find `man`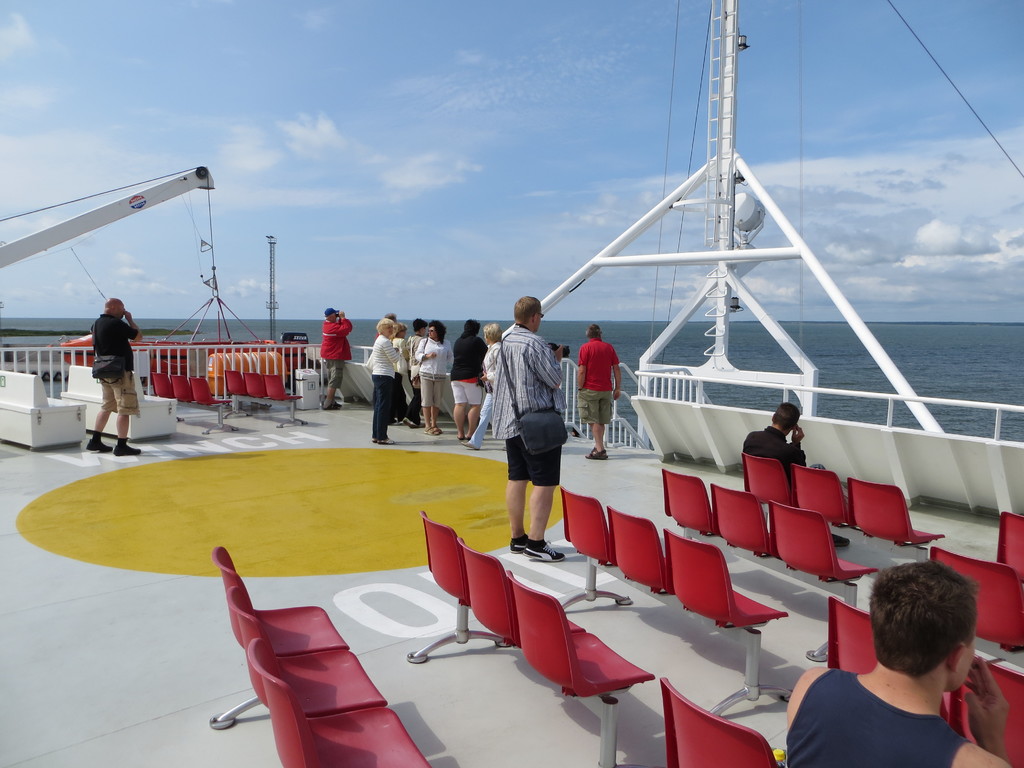
bbox(449, 317, 486, 438)
